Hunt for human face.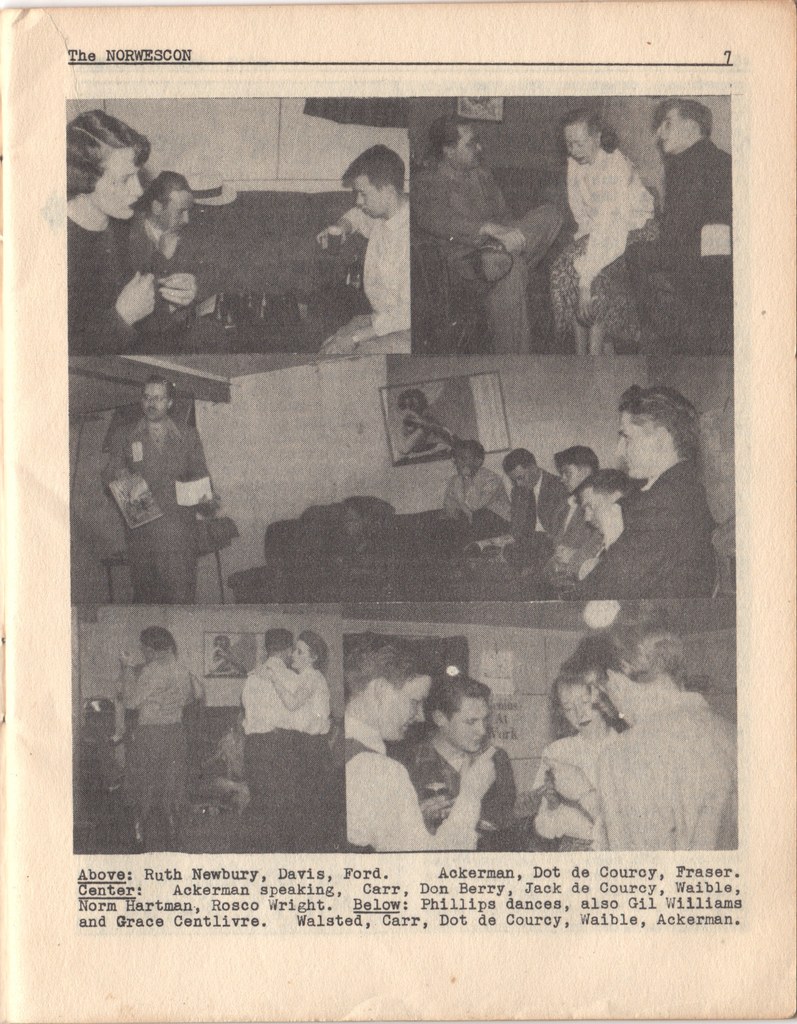
Hunted down at rect(659, 106, 686, 148).
